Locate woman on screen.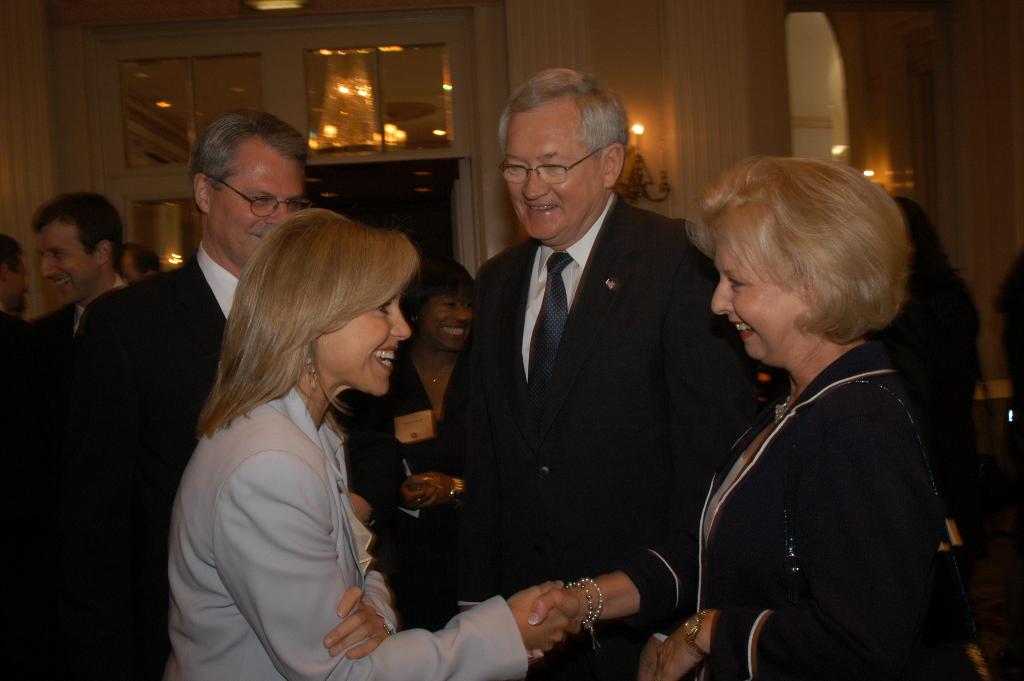
On screen at bbox(344, 261, 472, 632).
